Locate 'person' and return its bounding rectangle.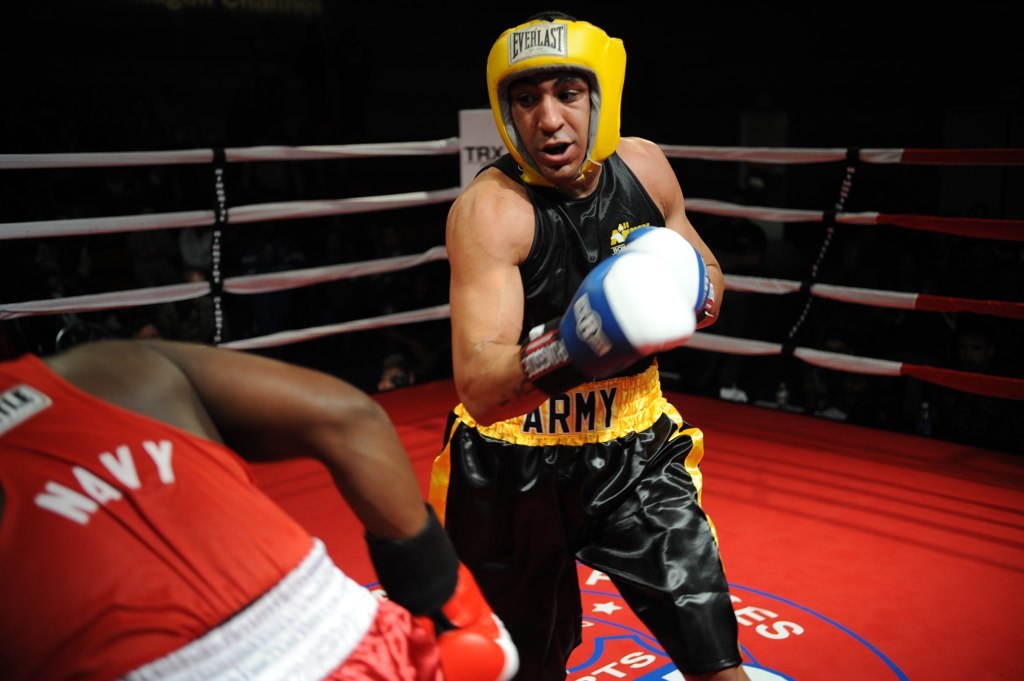
Rect(381, 356, 415, 393).
